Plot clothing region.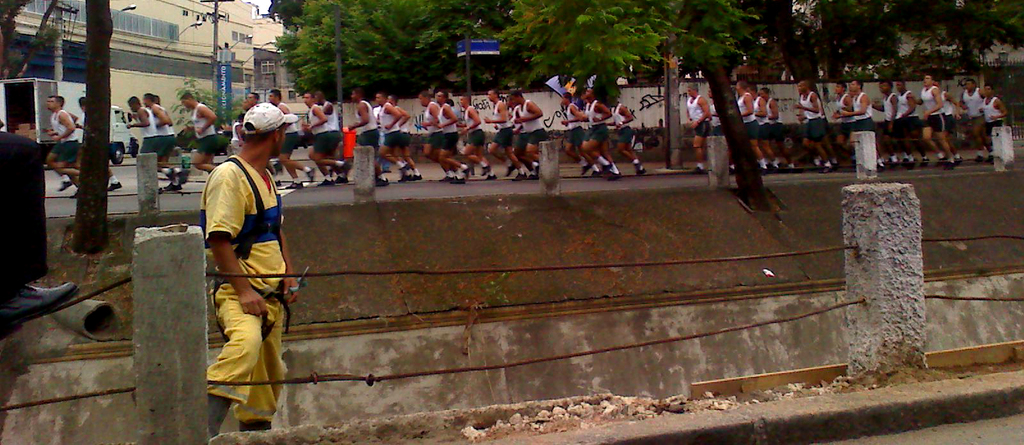
Plotted at rect(963, 86, 988, 127).
